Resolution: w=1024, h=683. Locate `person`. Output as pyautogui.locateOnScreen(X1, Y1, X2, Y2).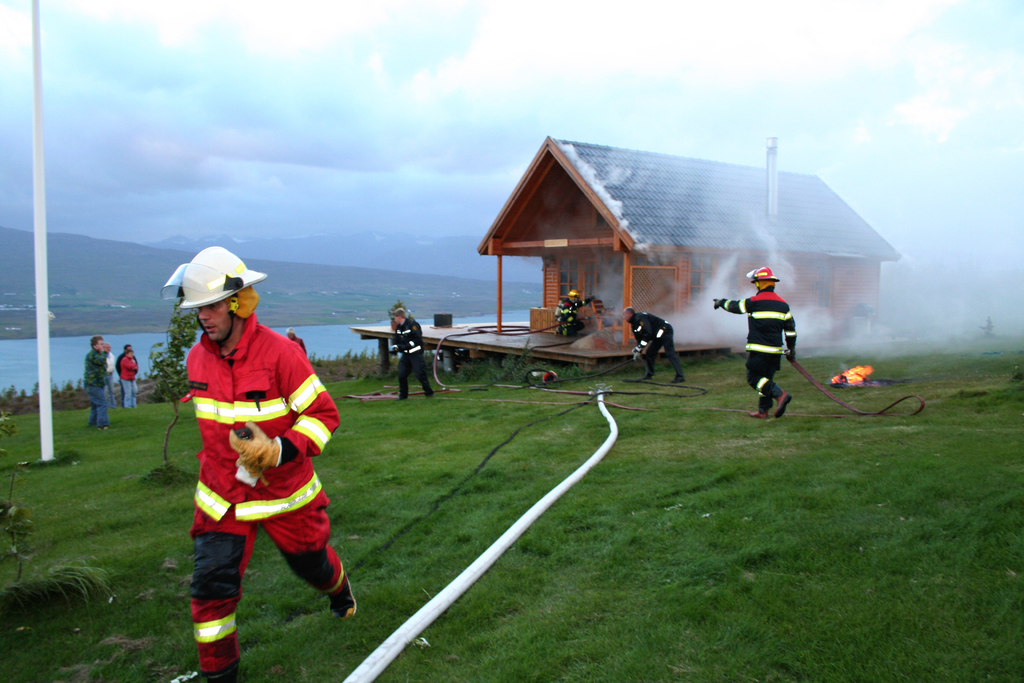
pyautogui.locateOnScreen(554, 286, 588, 343).
